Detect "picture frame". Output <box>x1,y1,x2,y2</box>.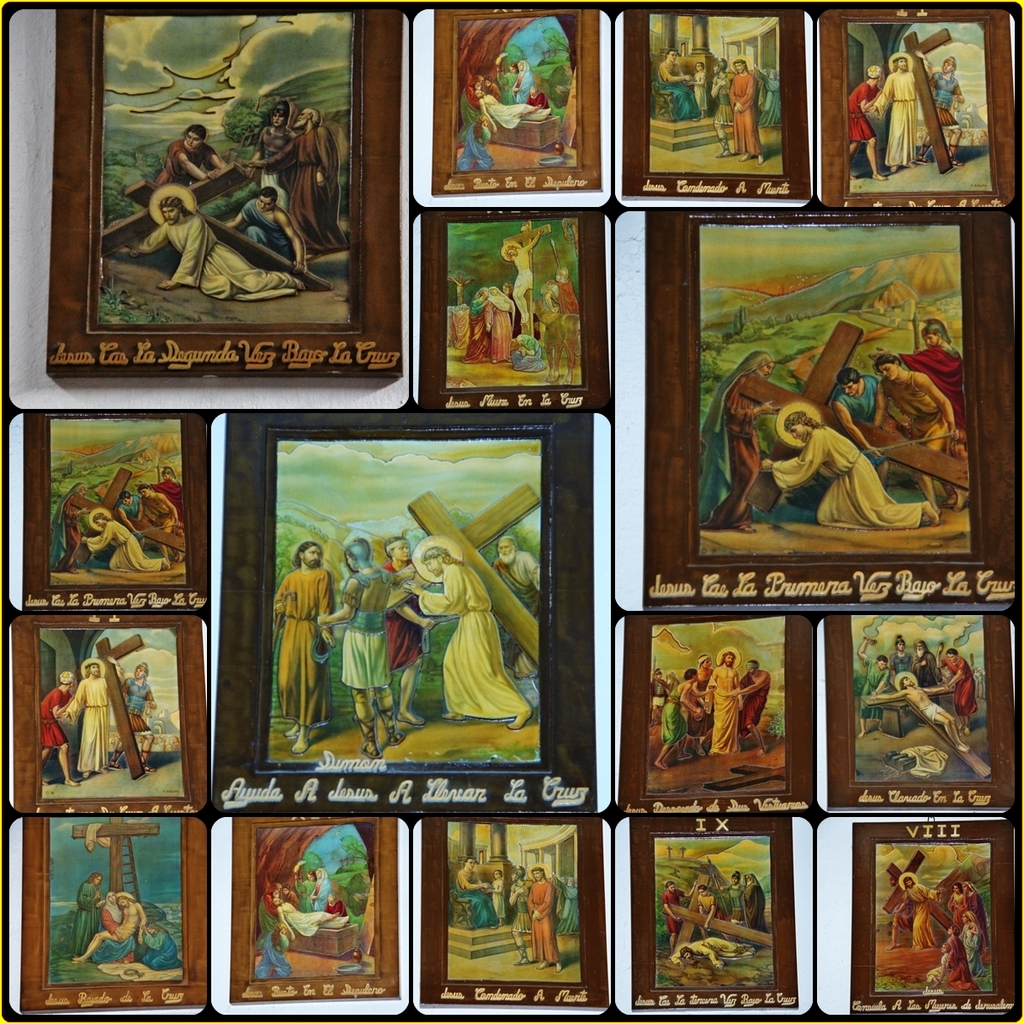
<box>631,820,800,1012</box>.
